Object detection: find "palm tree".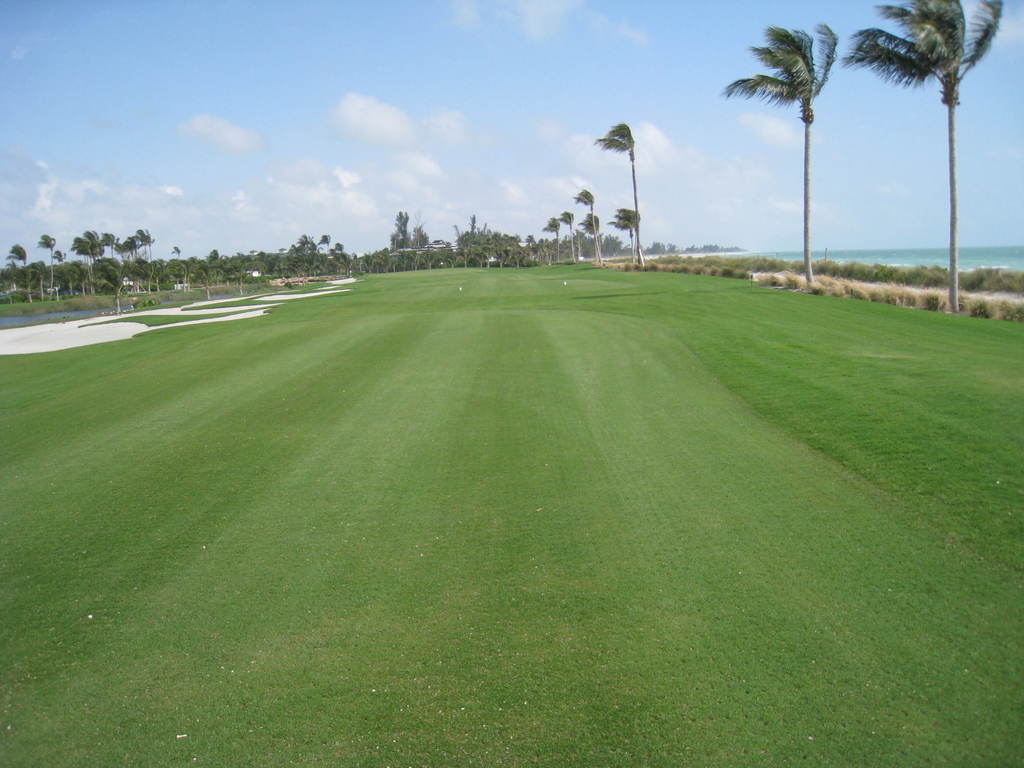
(left=573, top=184, right=604, bottom=257).
